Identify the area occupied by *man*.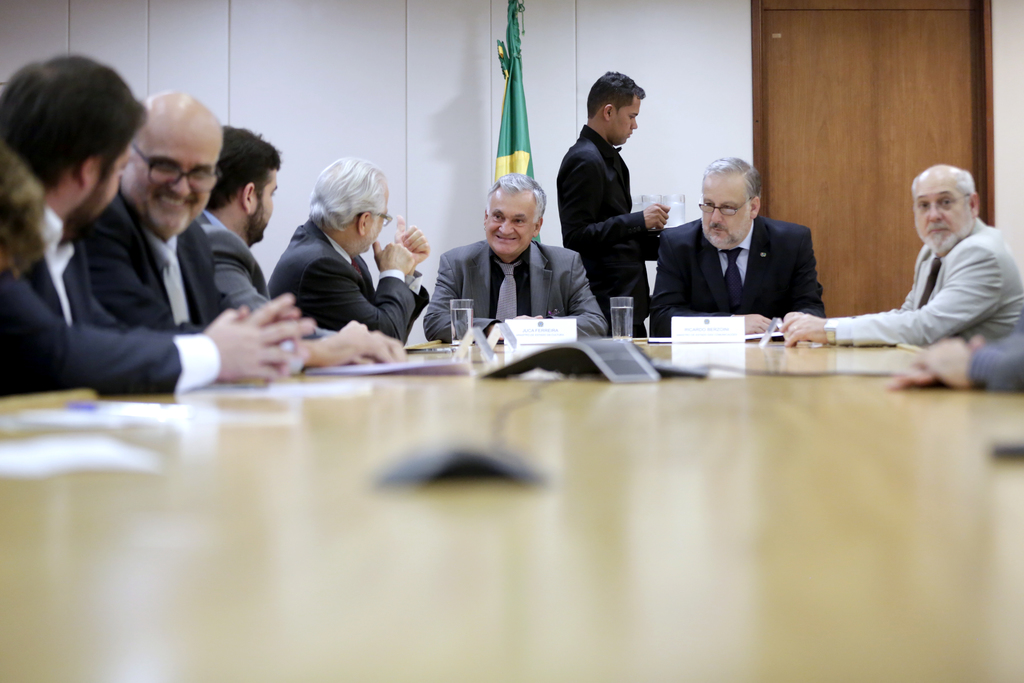
Area: {"left": 0, "top": 53, "right": 314, "bottom": 391}.
